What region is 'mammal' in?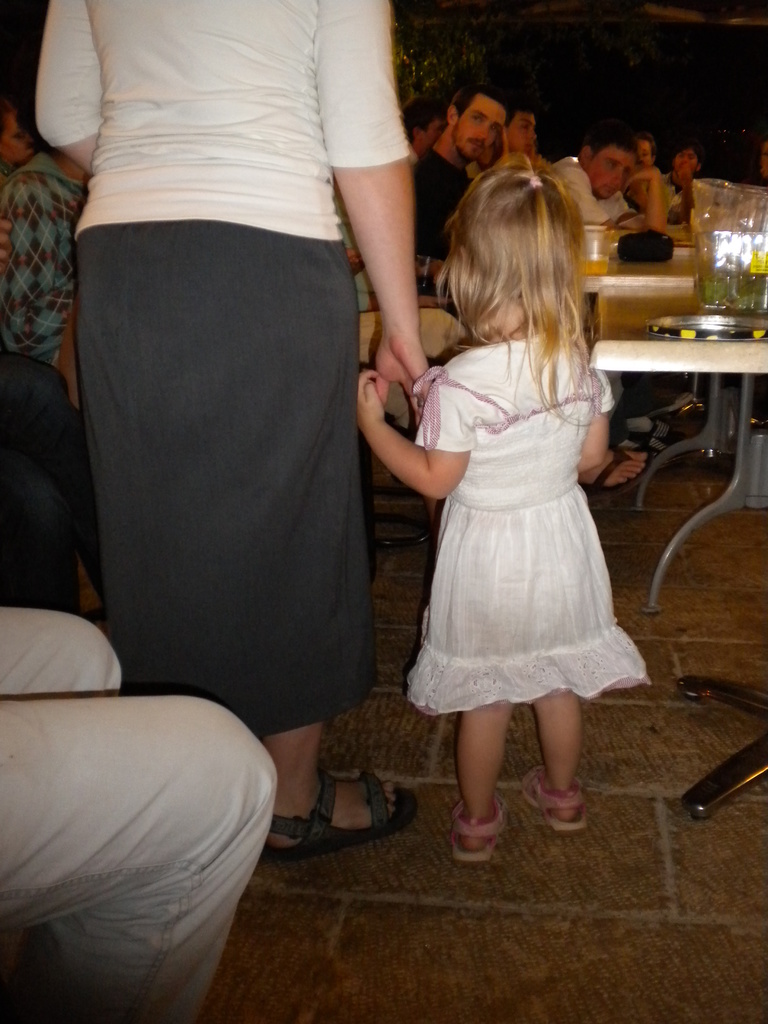
0, 97, 72, 599.
